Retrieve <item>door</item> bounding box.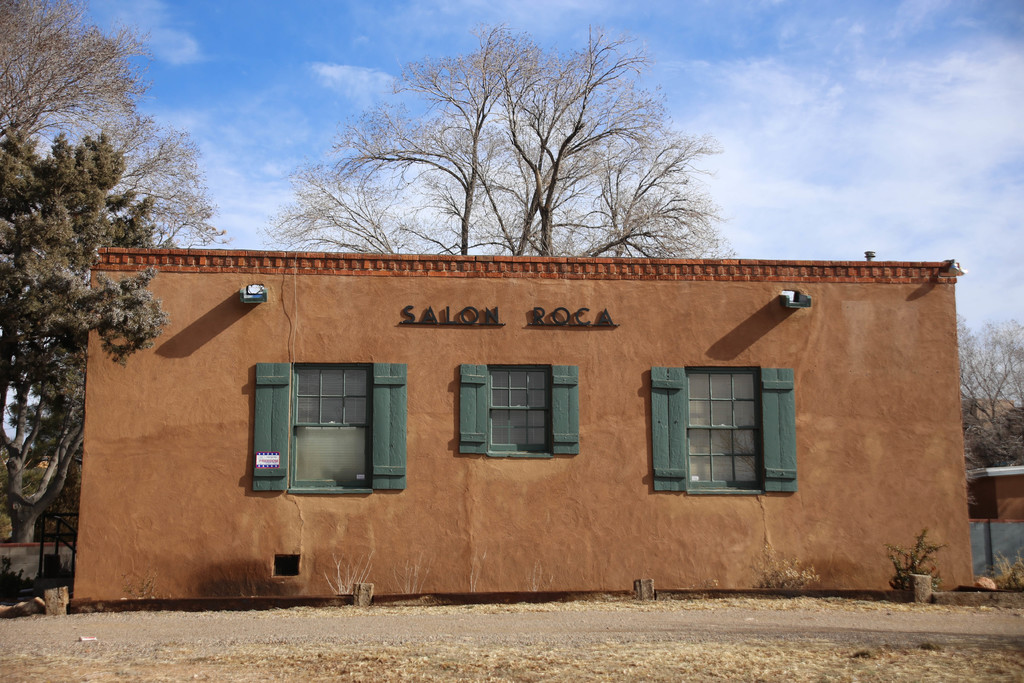
Bounding box: 257,368,387,513.
